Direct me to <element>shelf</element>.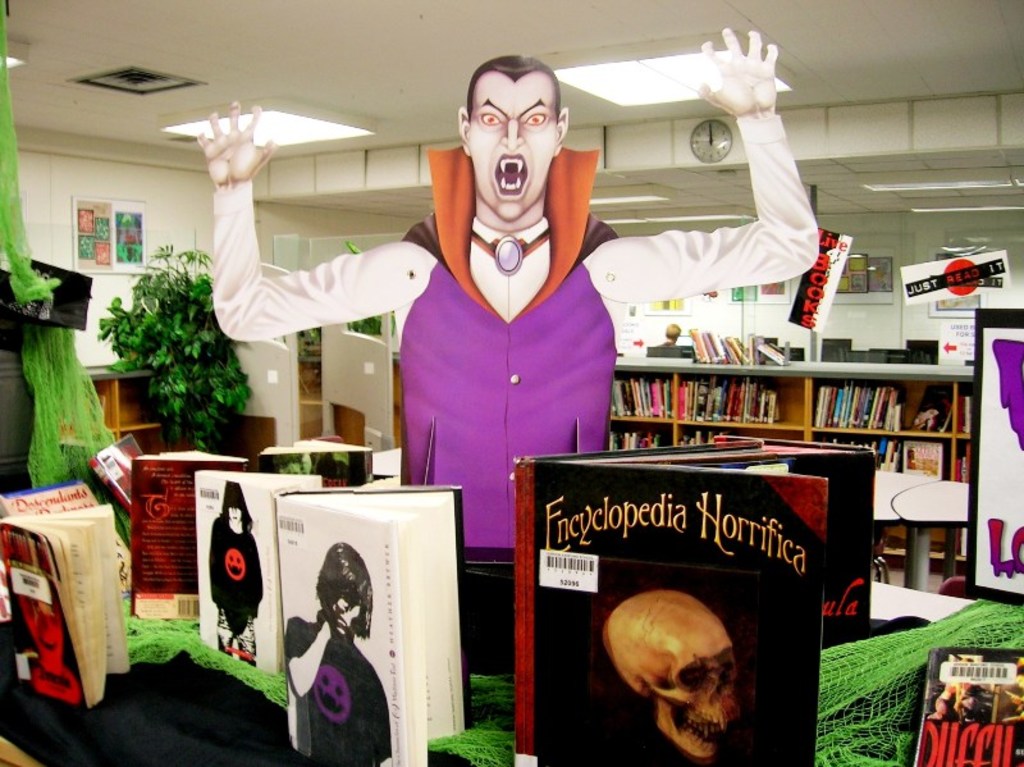
Direction: select_region(61, 366, 184, 464).
